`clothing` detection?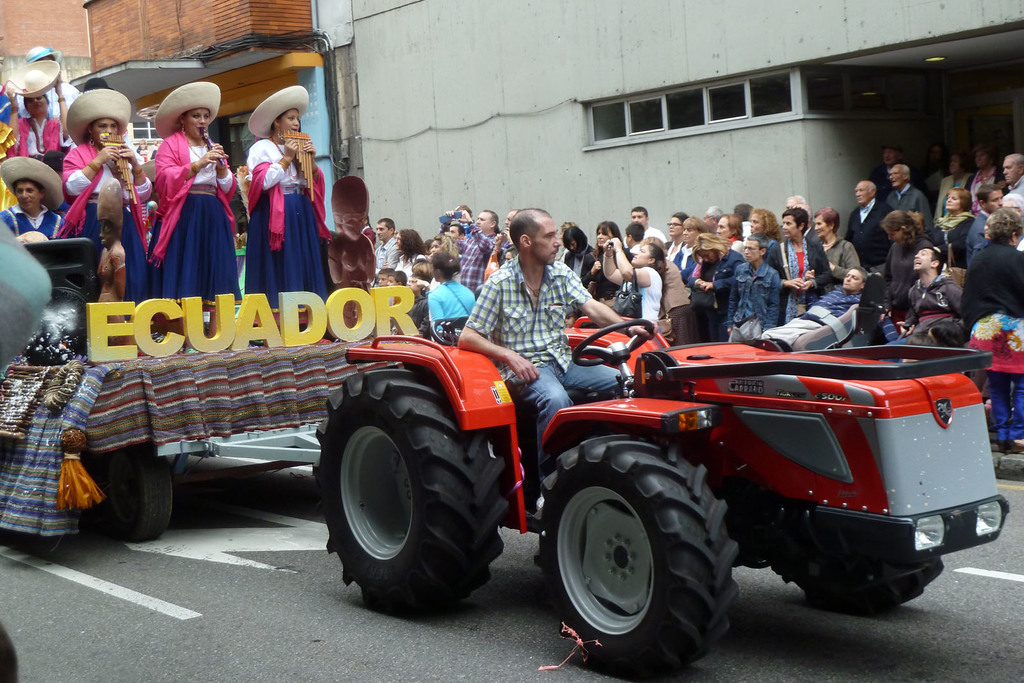
659, 259, 693, 344
